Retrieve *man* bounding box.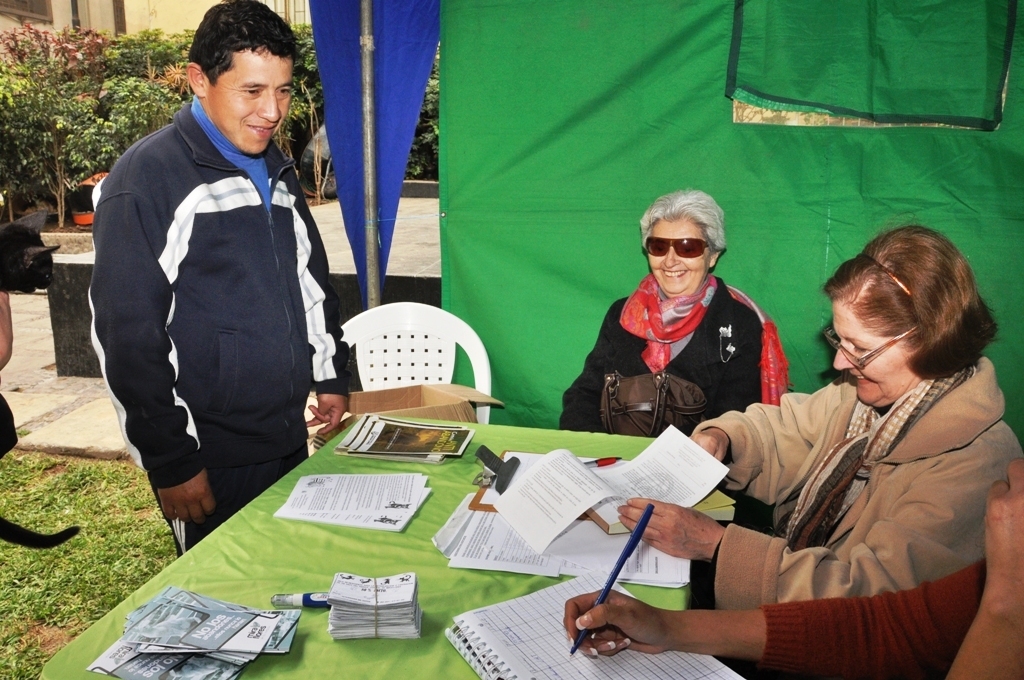
Bounding box: {"x1": 89, "y1": 0, "x2": 336, "y2": 542}.
